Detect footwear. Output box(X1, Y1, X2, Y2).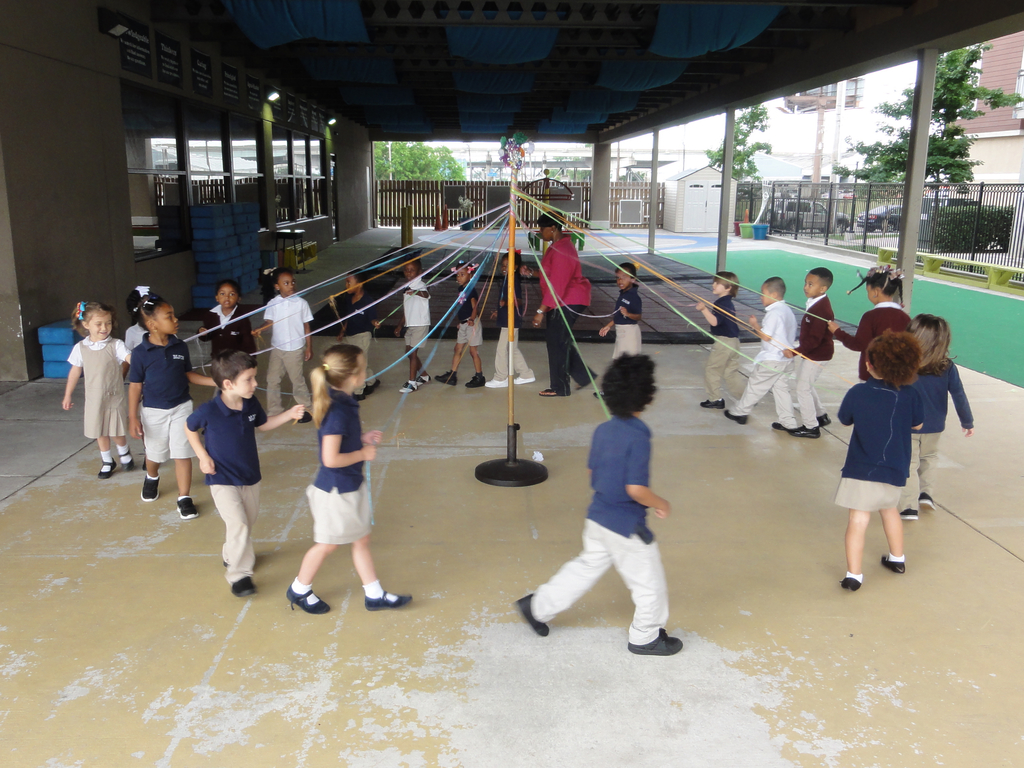
box(117, 447, 136, 463).
